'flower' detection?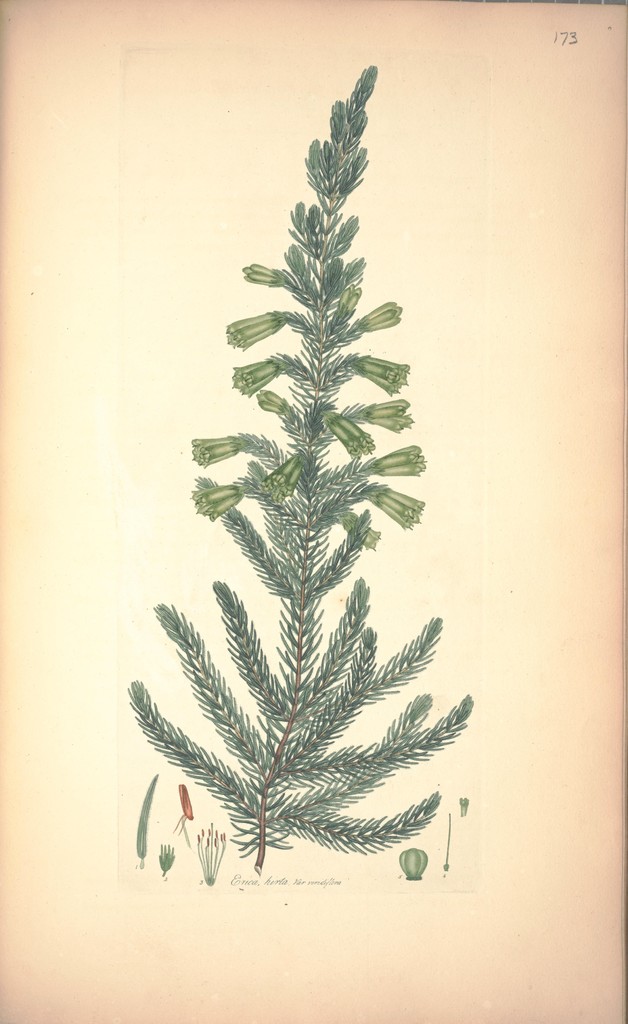
<bbox>366, 300, 408, 330</bbox>
